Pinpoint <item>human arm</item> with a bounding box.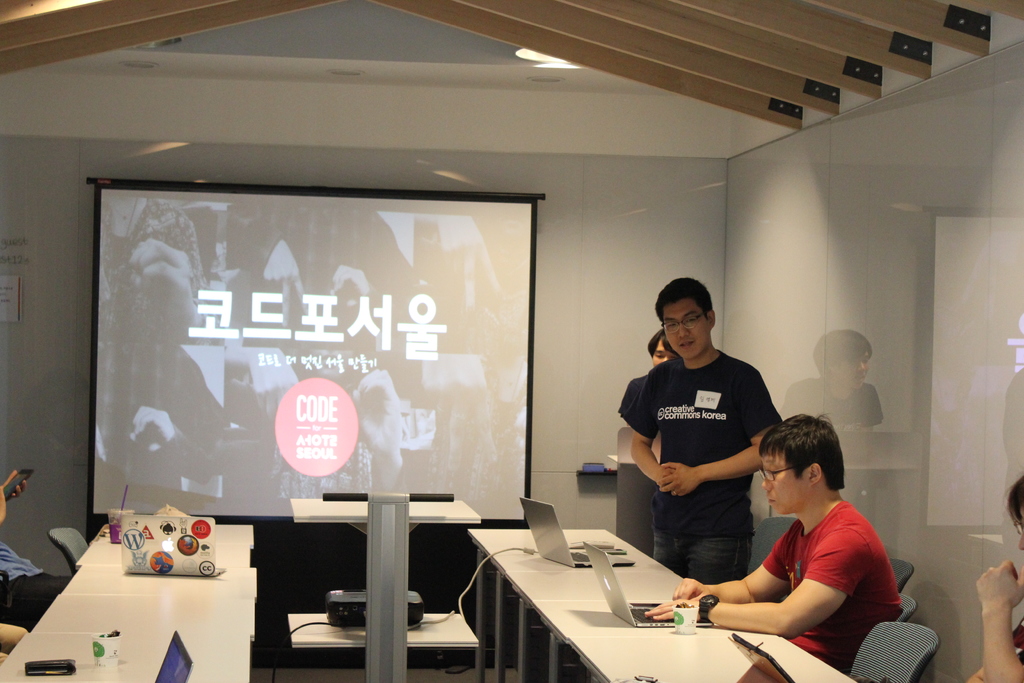
0/465/28/522.
